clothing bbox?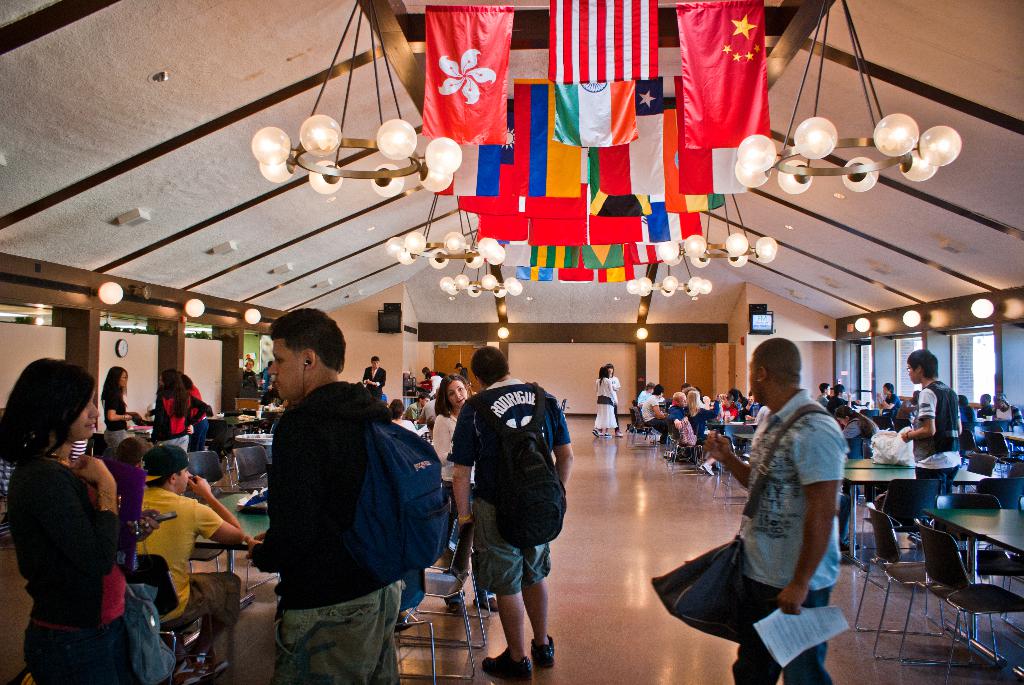
box=[456, 361, 472, 382]
